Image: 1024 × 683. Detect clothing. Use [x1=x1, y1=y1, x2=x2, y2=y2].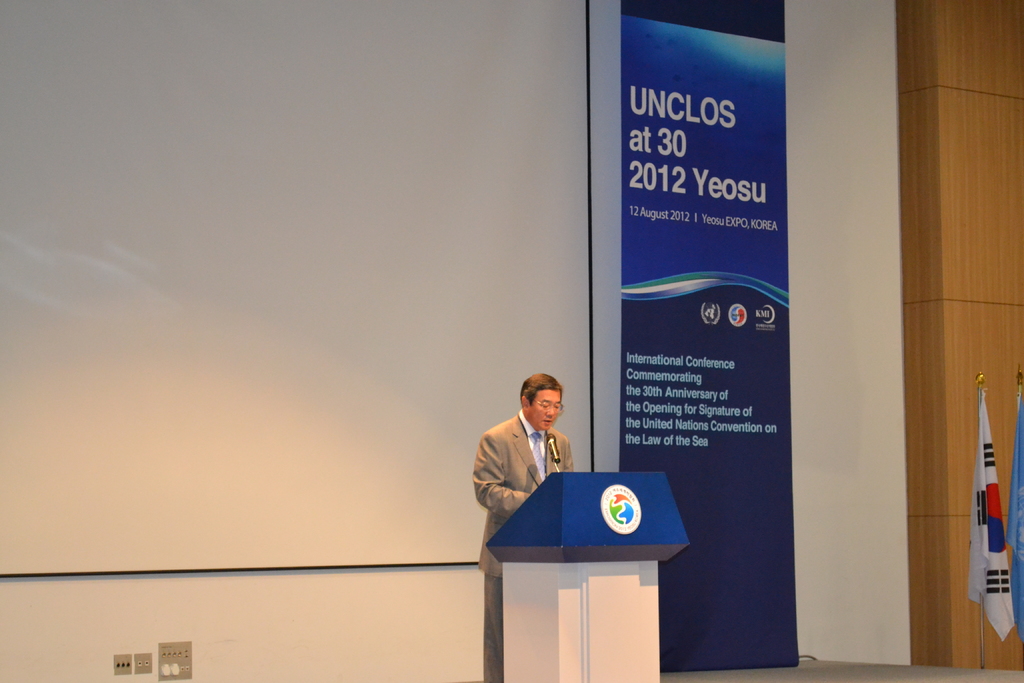
[x1=482, y1=395, x2=587, y2=659].
